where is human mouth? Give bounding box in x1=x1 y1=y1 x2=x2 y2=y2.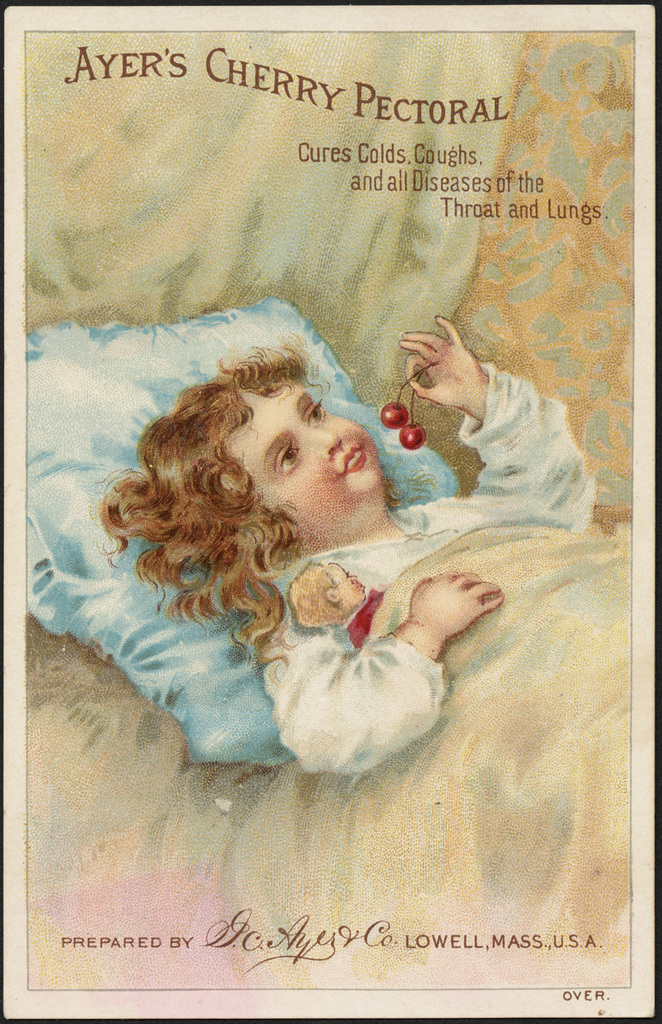
x1=333 y1=436 x2=370 y2=487.
